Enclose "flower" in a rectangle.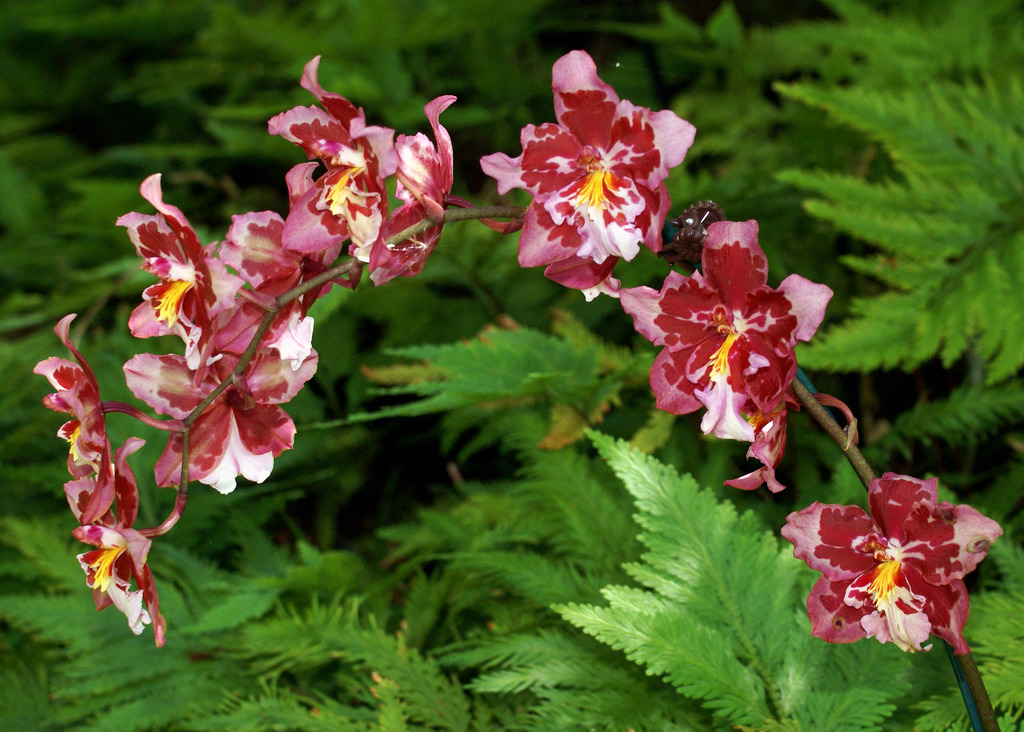
Rect(367, 92, 461, 284).
